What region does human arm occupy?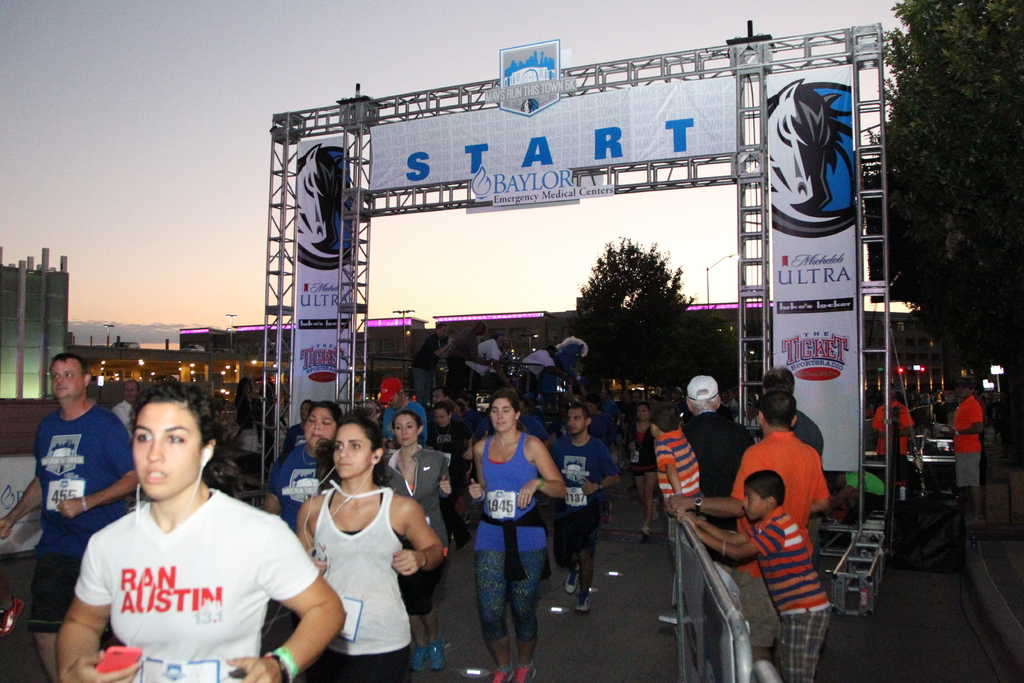
<bbox>277, 425, 293, 473</bbox>.
